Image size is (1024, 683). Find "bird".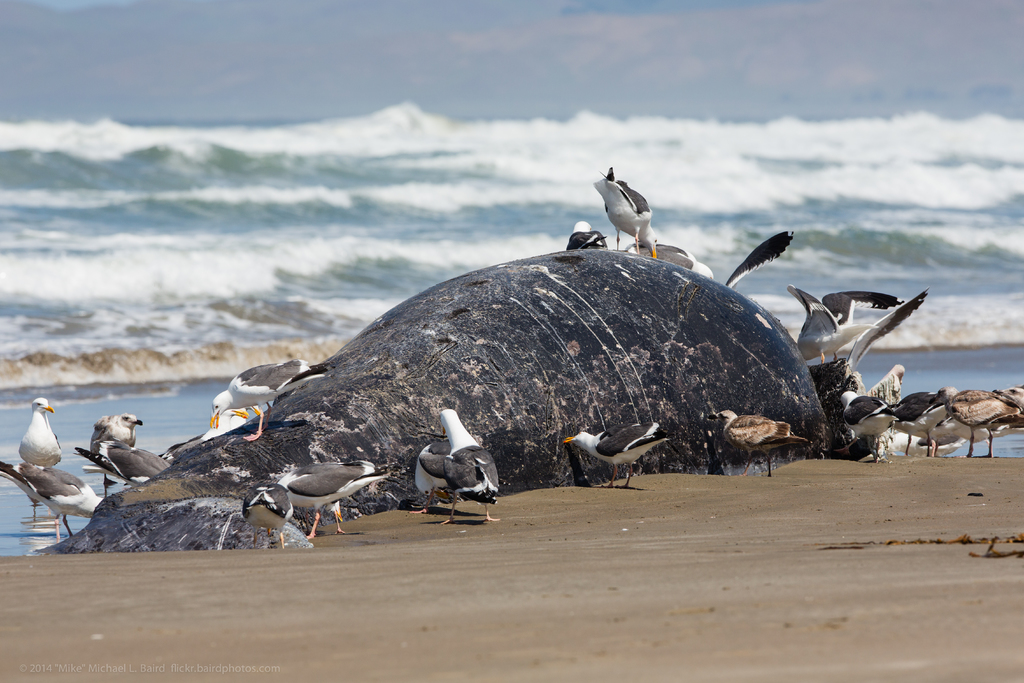
585,164,658,267.
